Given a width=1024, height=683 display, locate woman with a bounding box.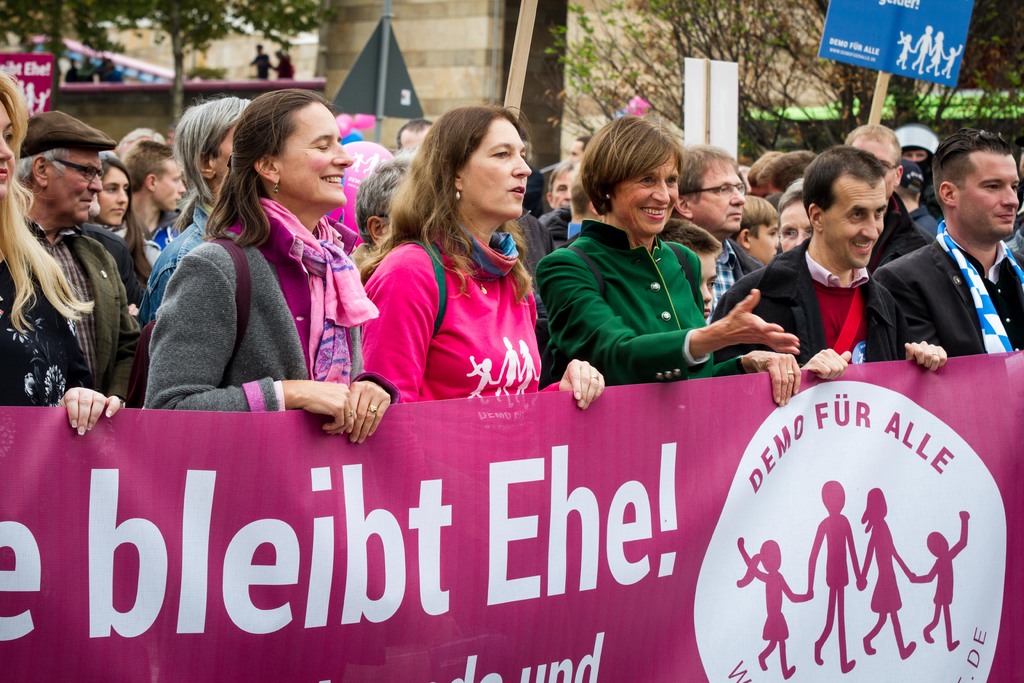
Located: [139, 83, 373, 472].
